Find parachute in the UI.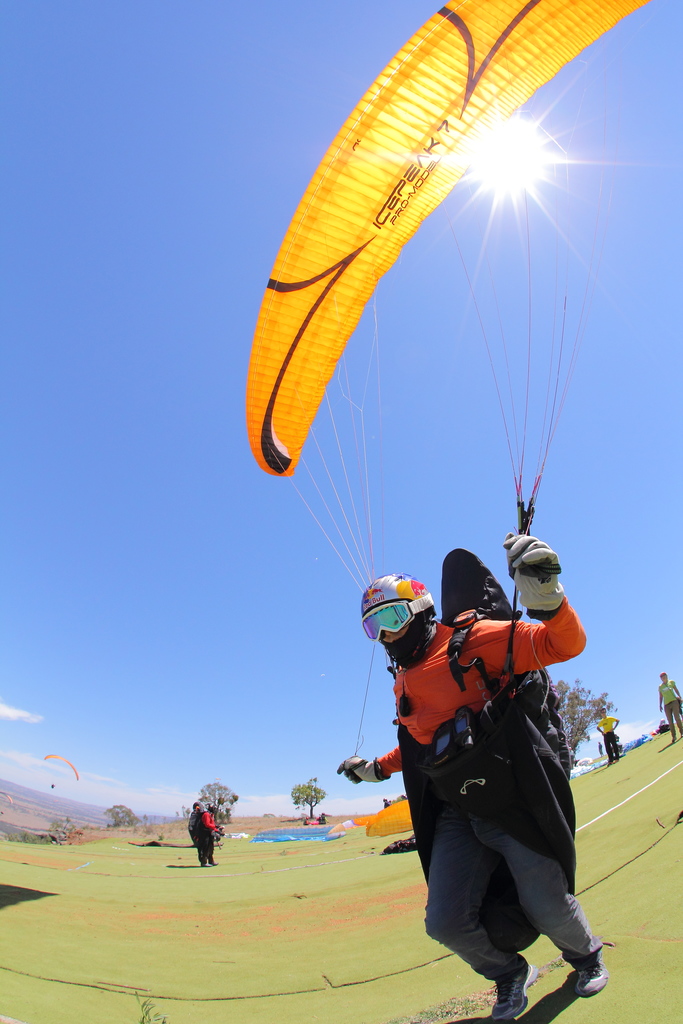
UI element at l=38, t=754, r=78, b=787.
